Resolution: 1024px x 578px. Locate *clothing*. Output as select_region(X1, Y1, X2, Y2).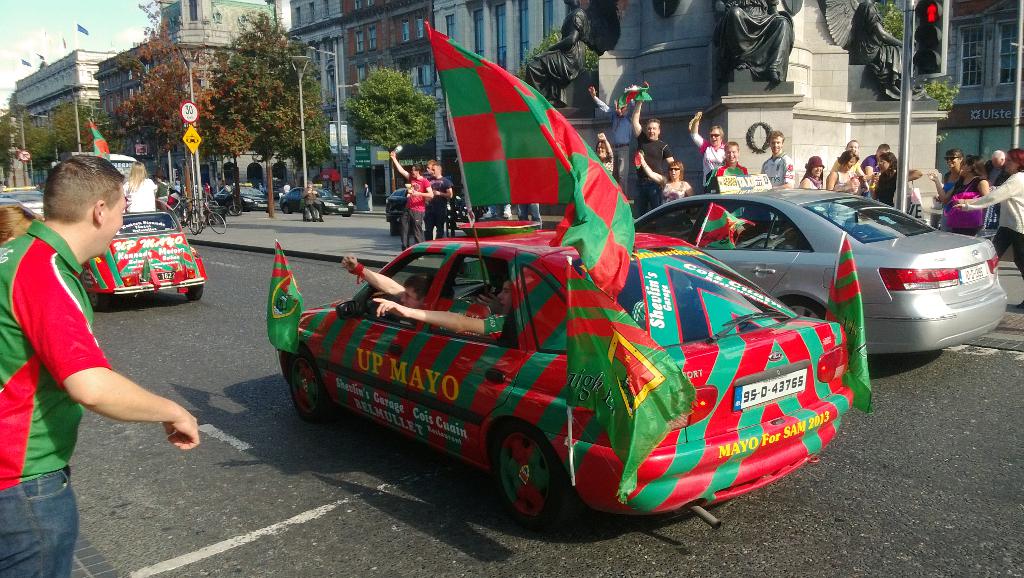
select_region(598, 143, 615, 174).
